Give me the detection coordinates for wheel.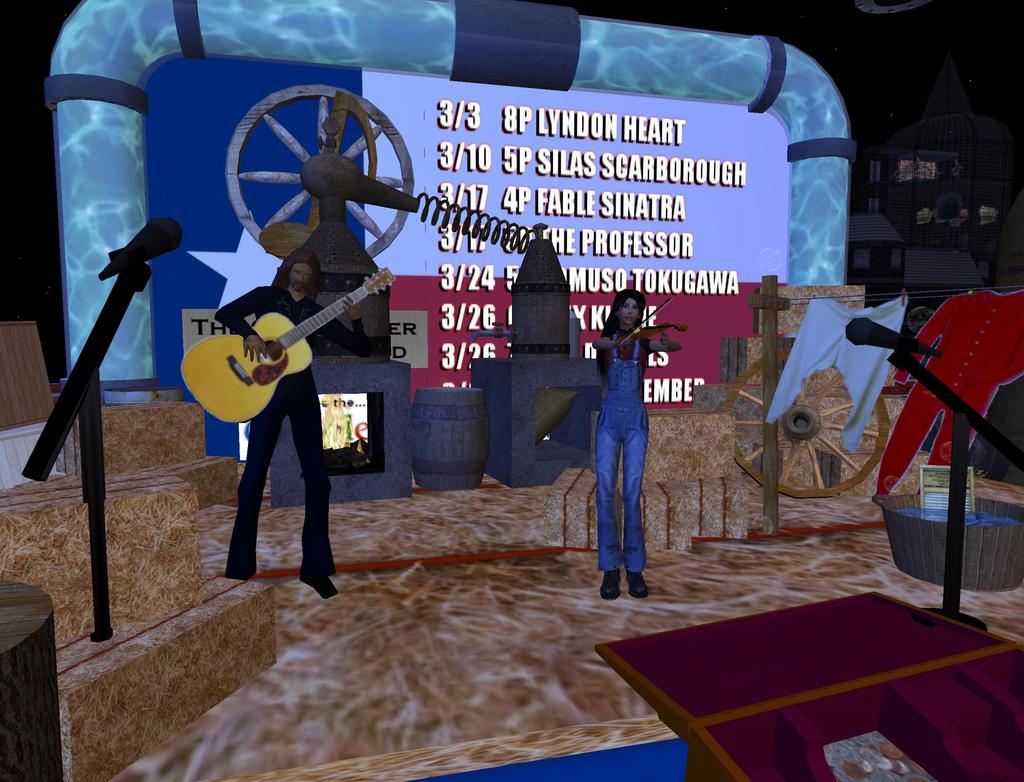
detection(725, 346, 891, 500).
